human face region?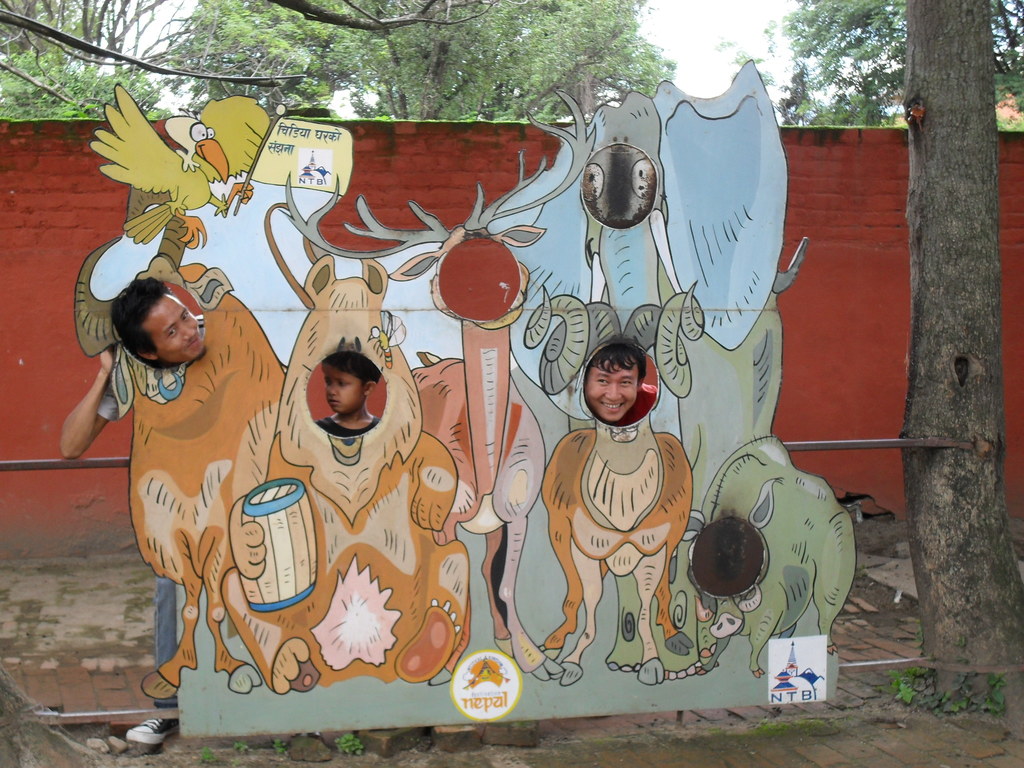
BBox(143, 295, 203, 364)
